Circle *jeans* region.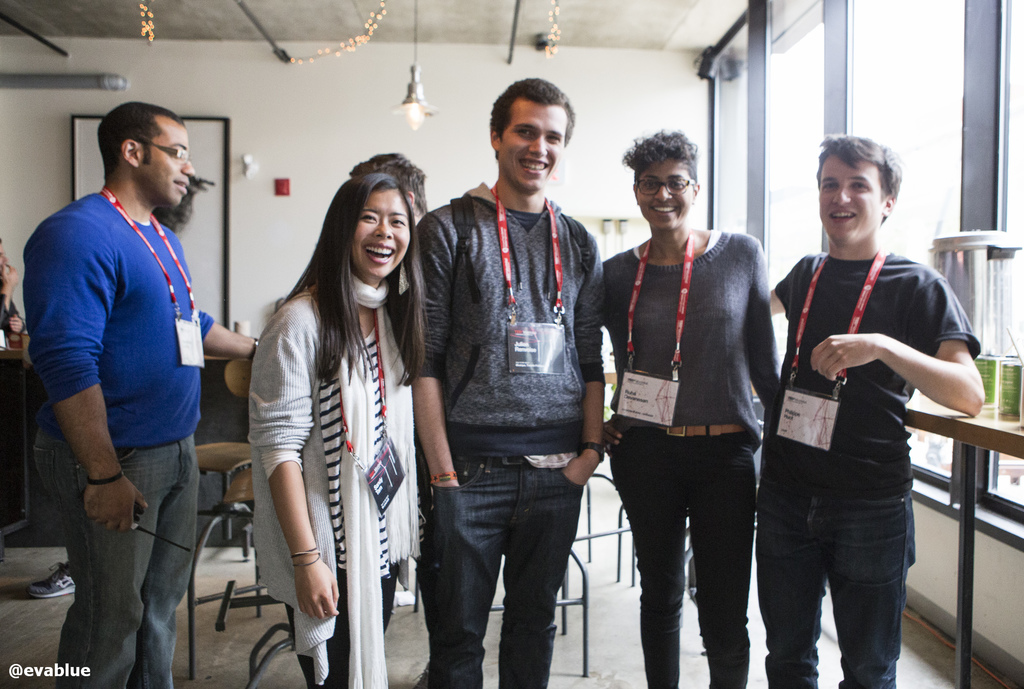
Region: 607,425,756,688.
